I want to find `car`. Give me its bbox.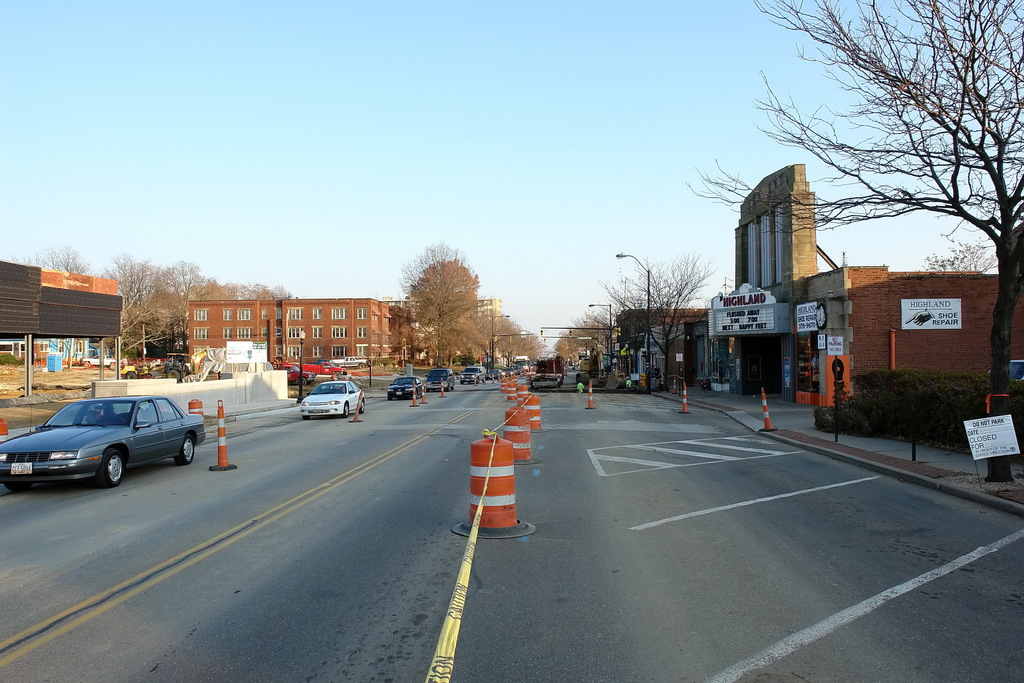
[x1=0, y1=395, x2=205, y2=486].
